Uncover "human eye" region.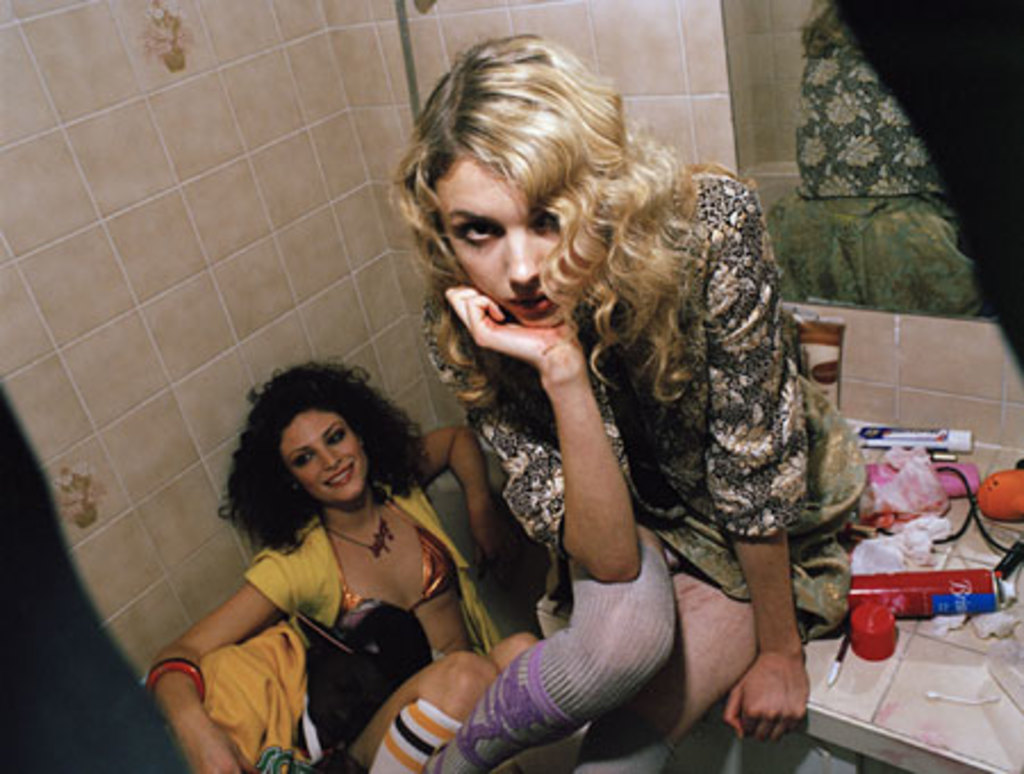
Uncovered: Rect(453, 219, 503, 244).
